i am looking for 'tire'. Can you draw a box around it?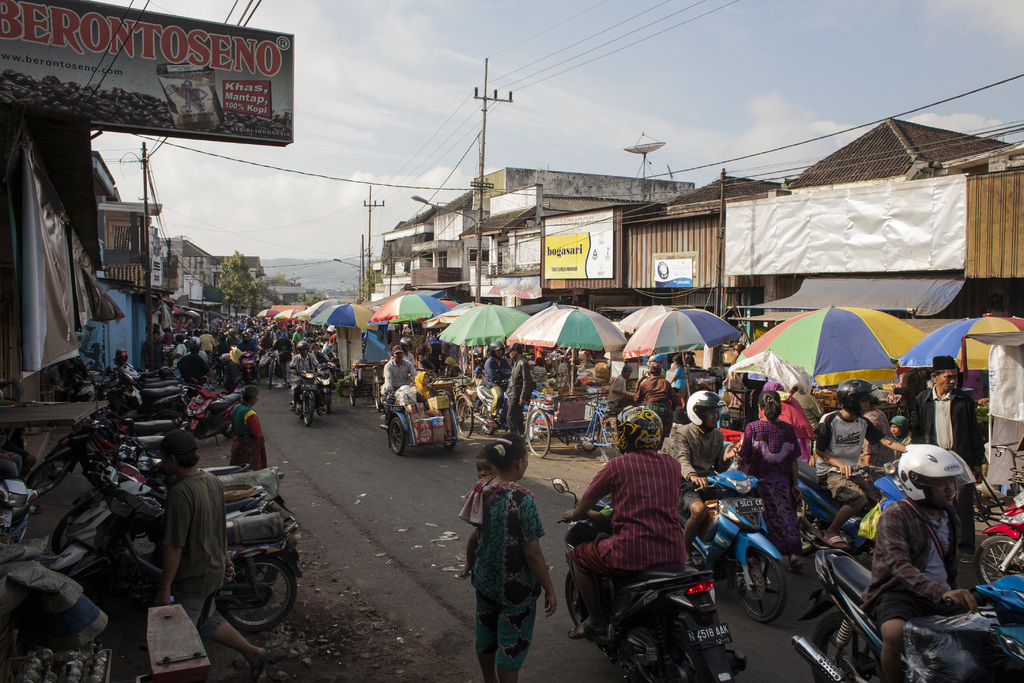
Sure, the bounding box is rect(656, 634, 712, 682).
